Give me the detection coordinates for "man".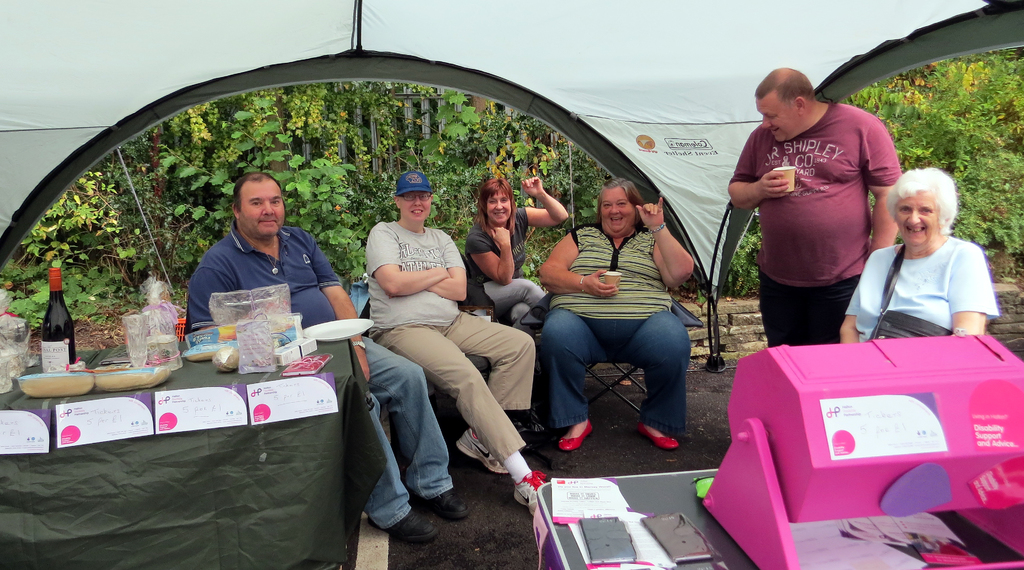
box(184, 174, 468, 546).
